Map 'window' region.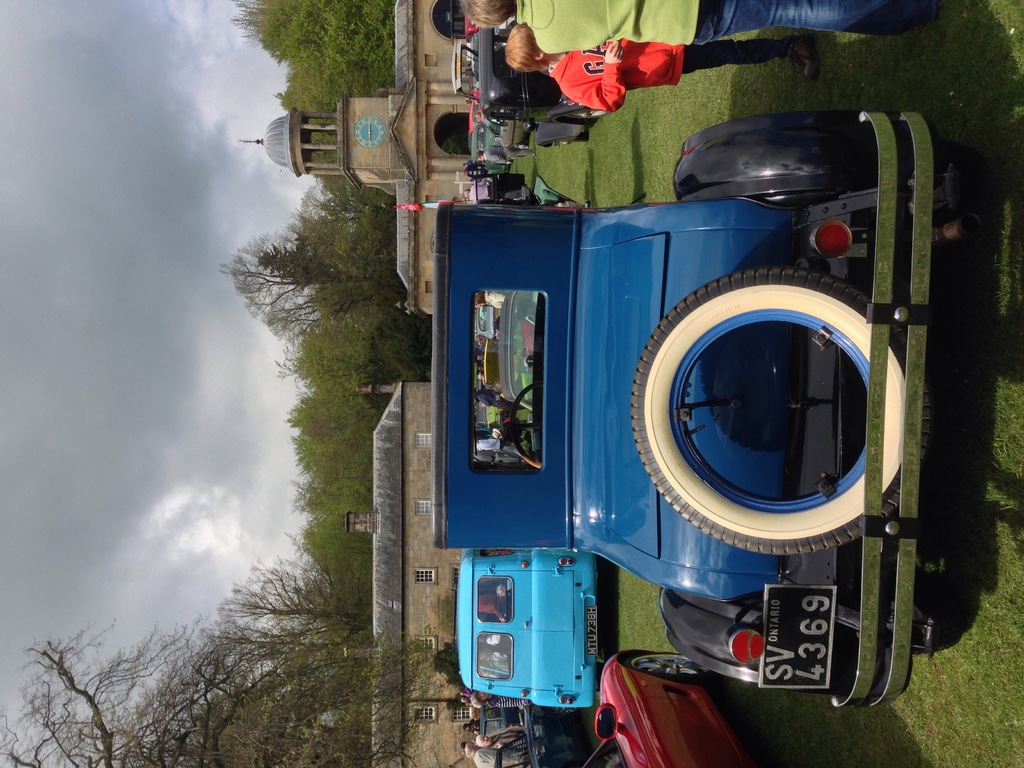
Mapped to 413/710/439/721.
